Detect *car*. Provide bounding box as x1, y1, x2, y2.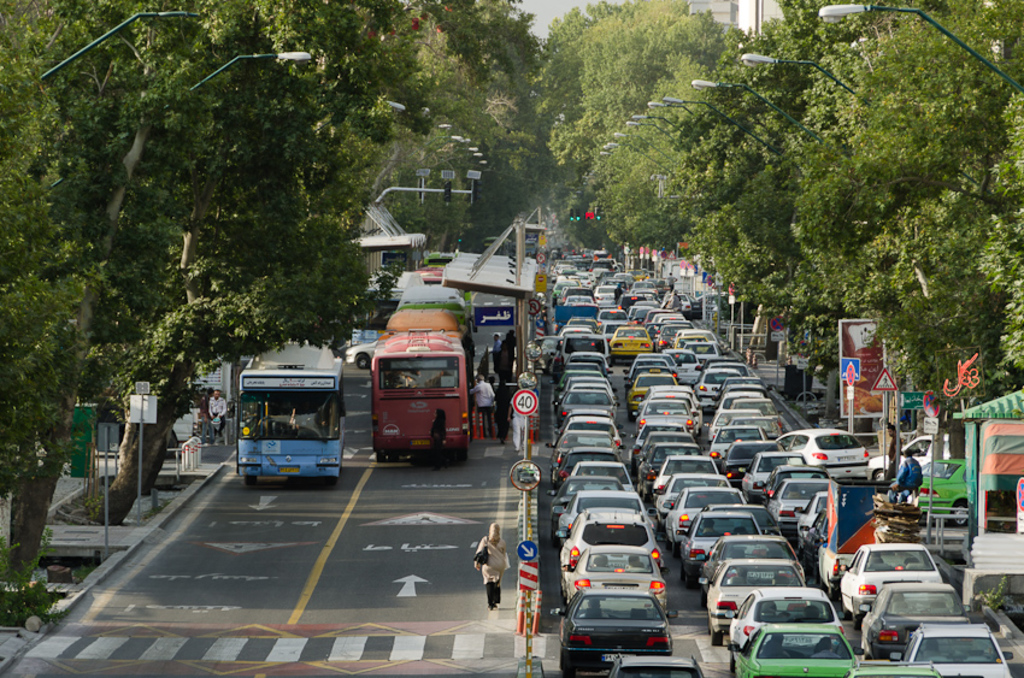
860, 579, 969, 654.
